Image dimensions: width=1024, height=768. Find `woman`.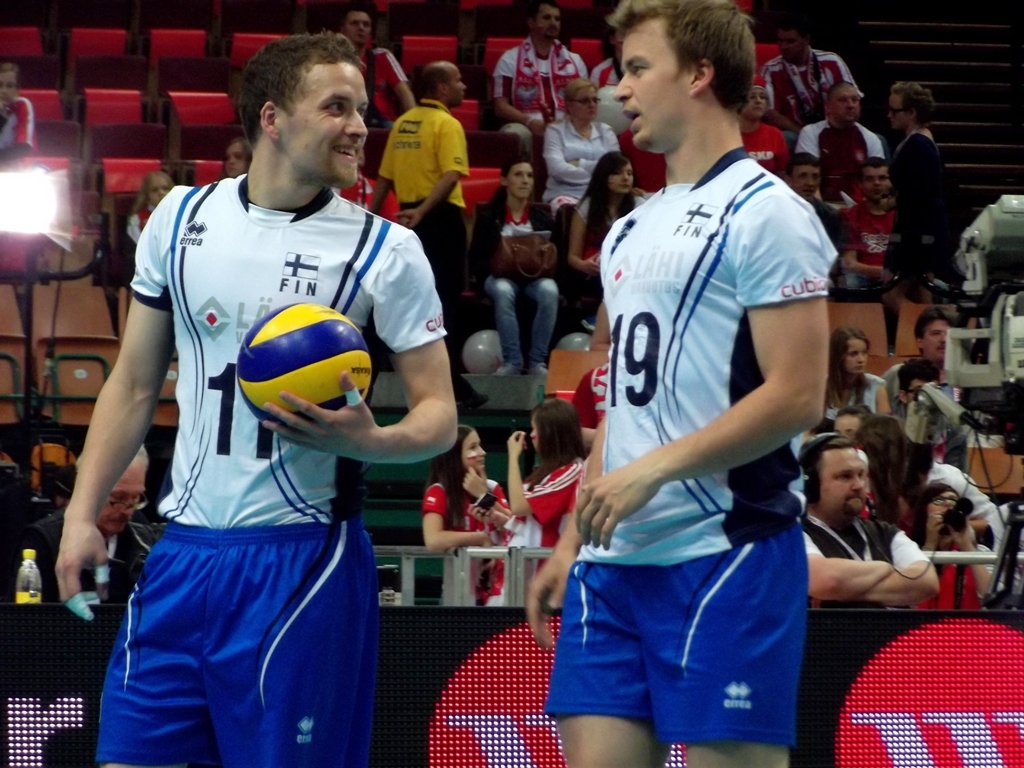
892/72/962/301.
